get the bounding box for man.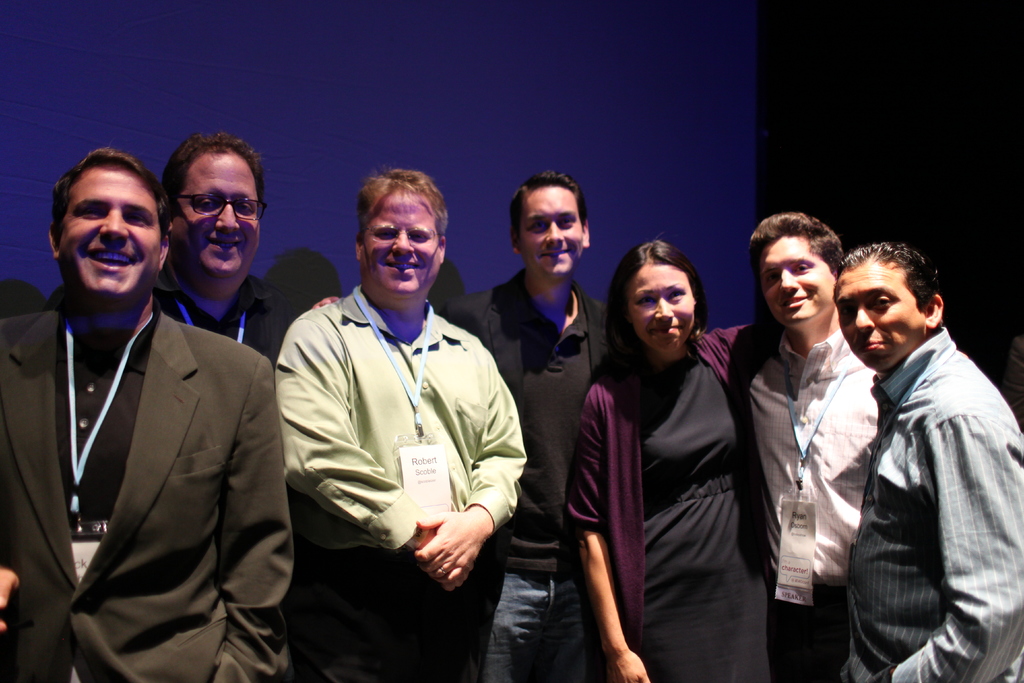
275/159/528/682.
